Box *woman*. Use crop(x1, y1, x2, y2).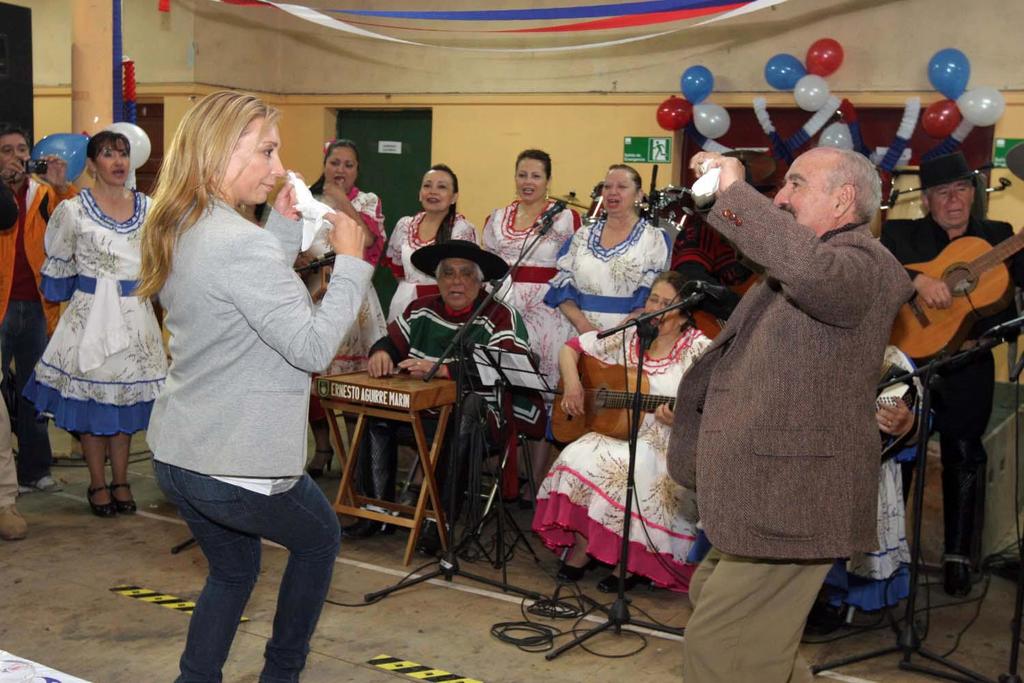
crop(545, 161, 670, 330).
